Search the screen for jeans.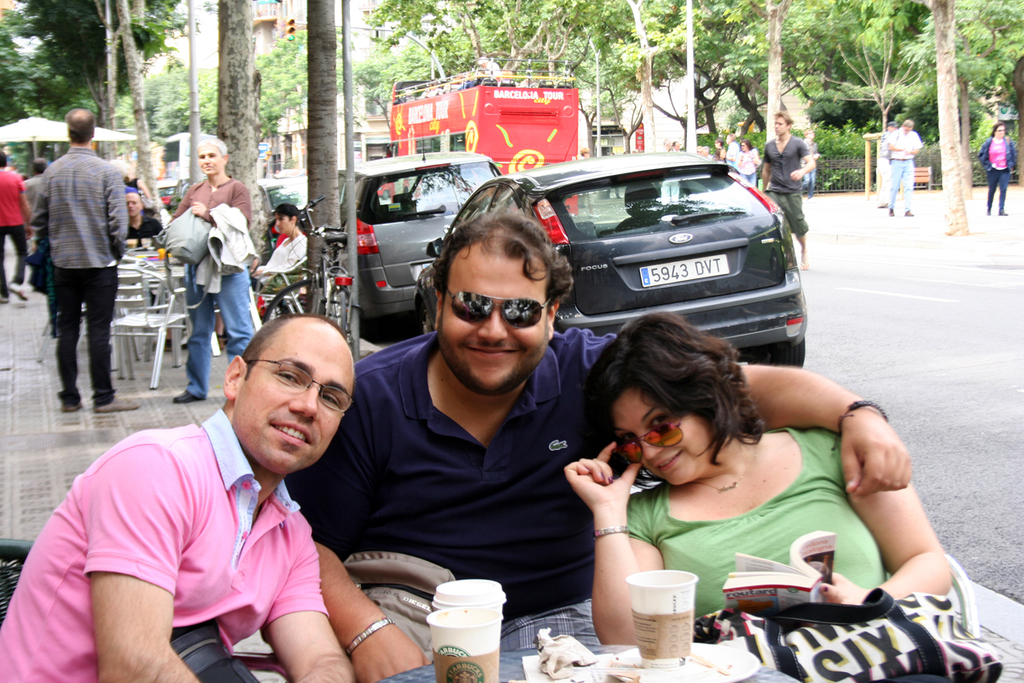
Found at left=33, top=261, right=118, bottom=417.
